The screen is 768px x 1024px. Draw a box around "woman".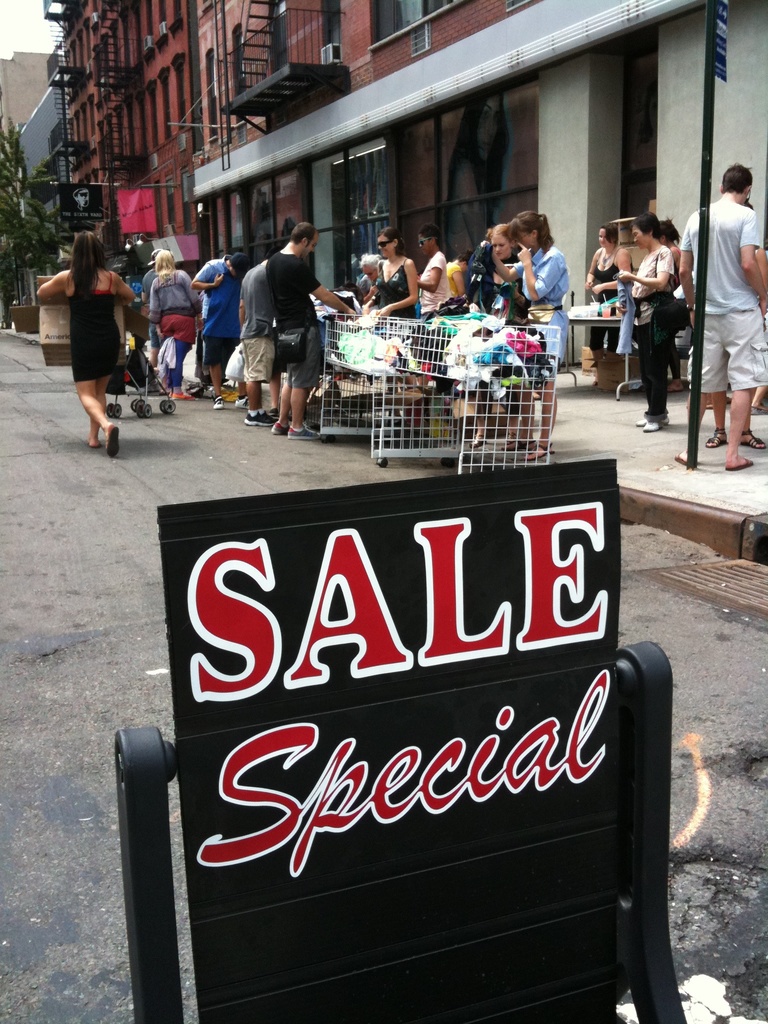
locate(147, 240, 202, 388).
